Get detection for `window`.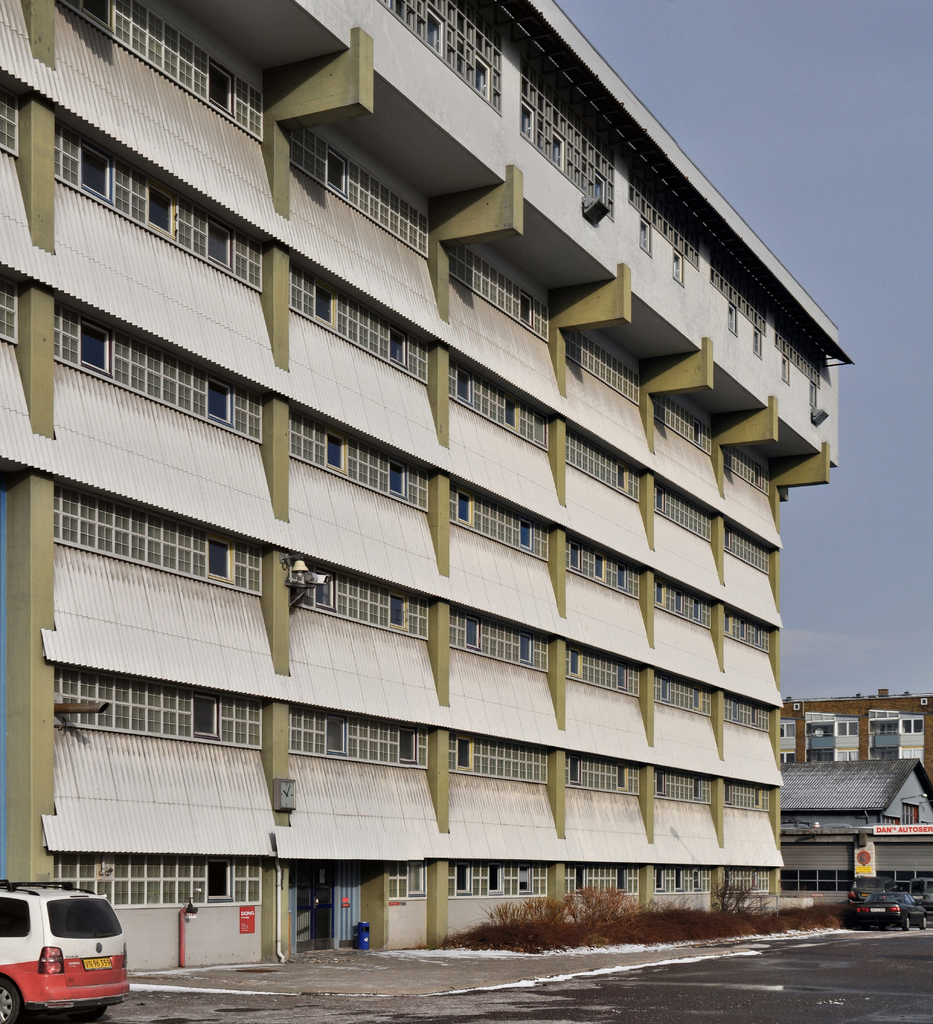
Detection: left=724, top=451, right=773, bottom=490.
